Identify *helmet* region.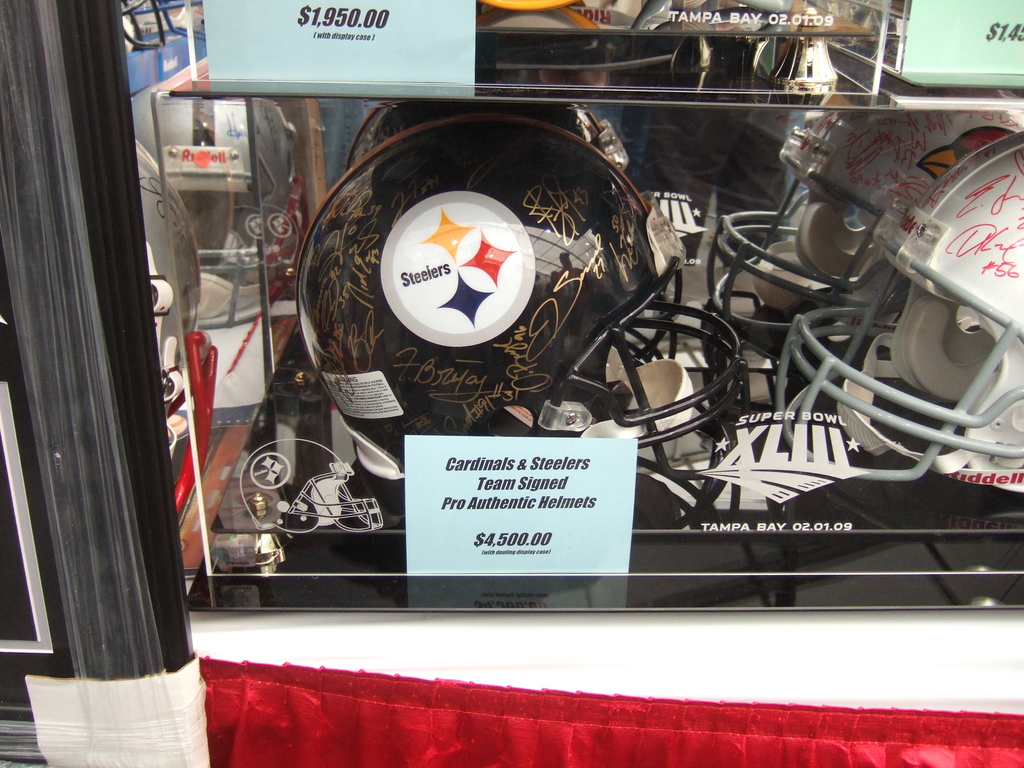
Region: [left=135, top=130, right=201, bottom=507].
